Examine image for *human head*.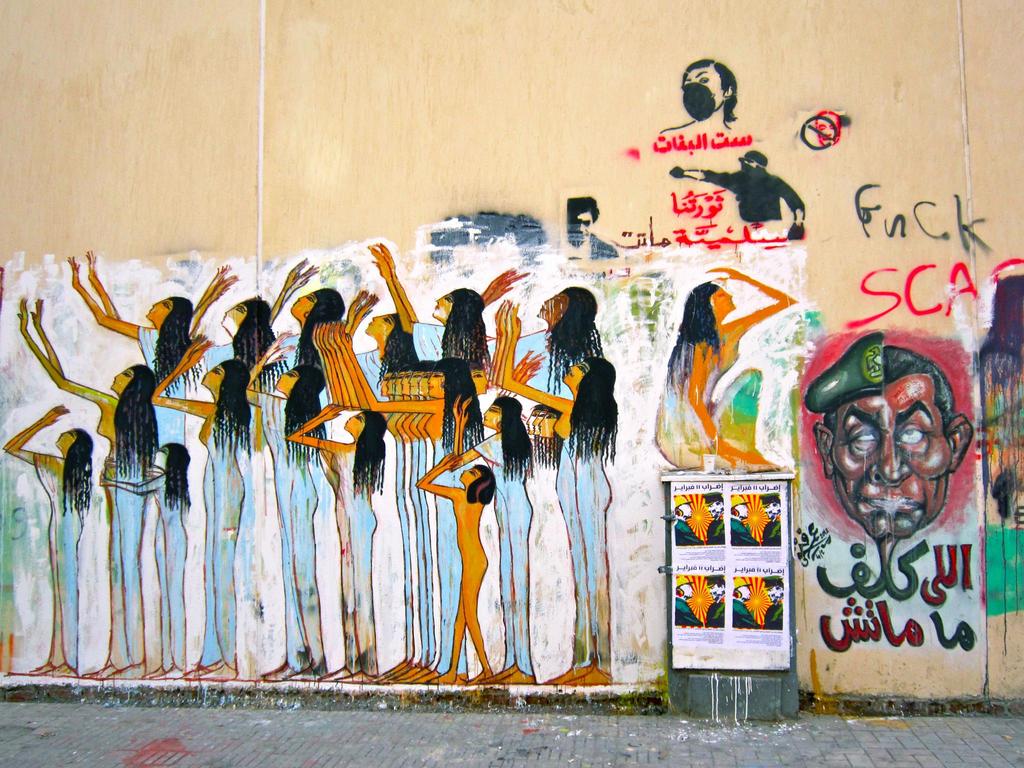
Examination result: [566,199,599,246].
